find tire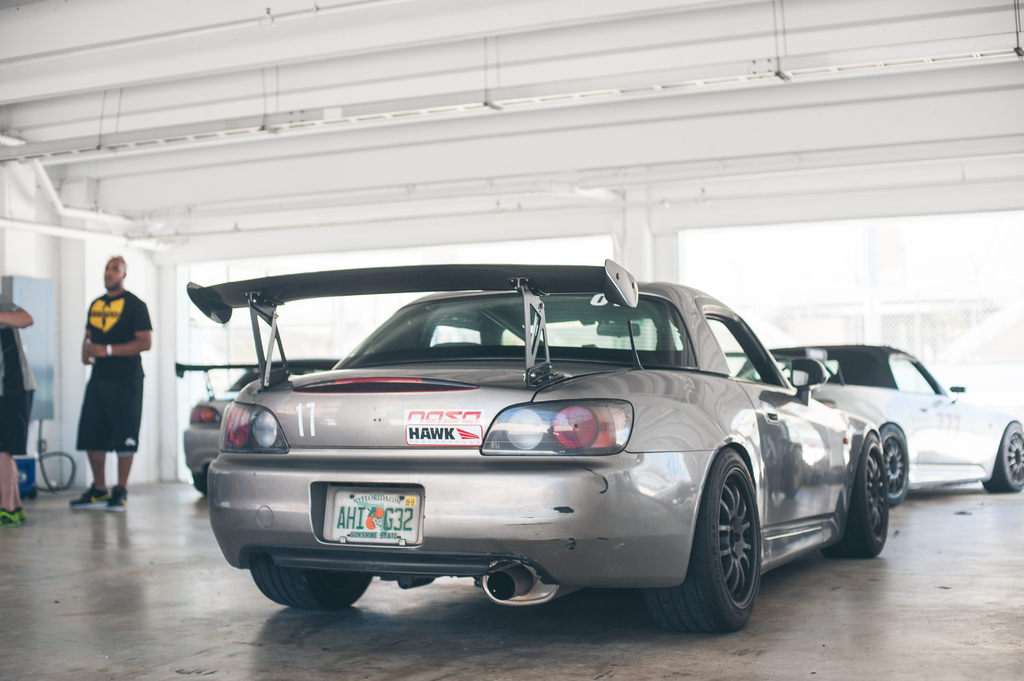
{"x1": 679, "y1": 445, "x2": 779, "y2": 644}
